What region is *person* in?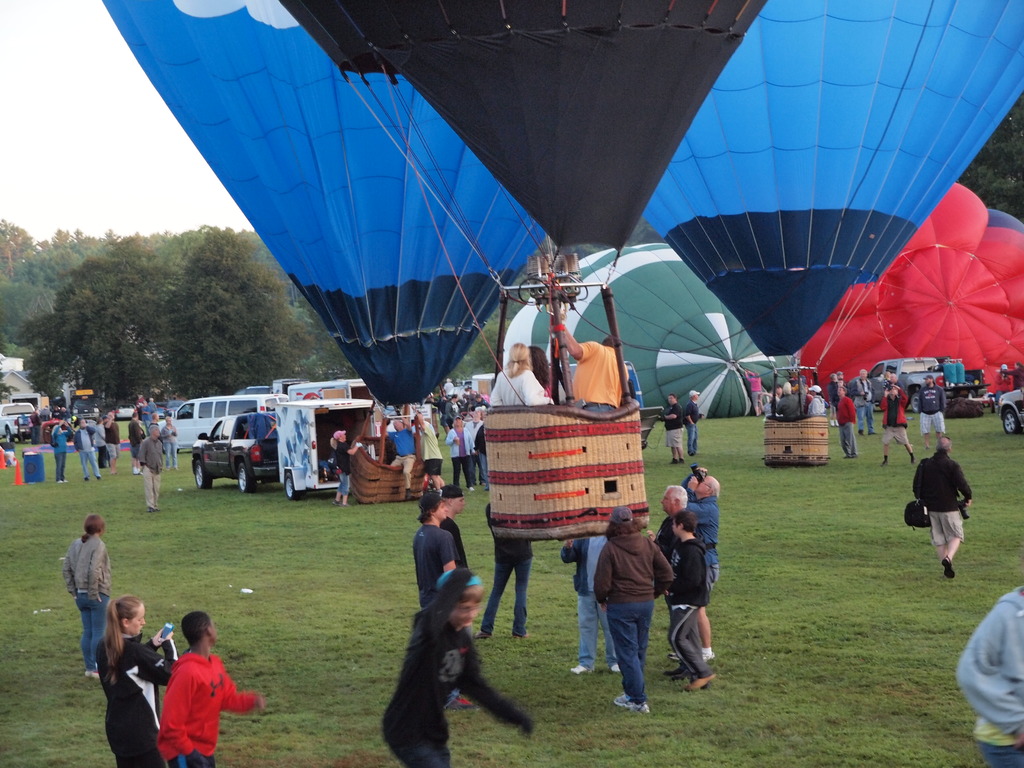
select_region(474, 502, 532, 637).
